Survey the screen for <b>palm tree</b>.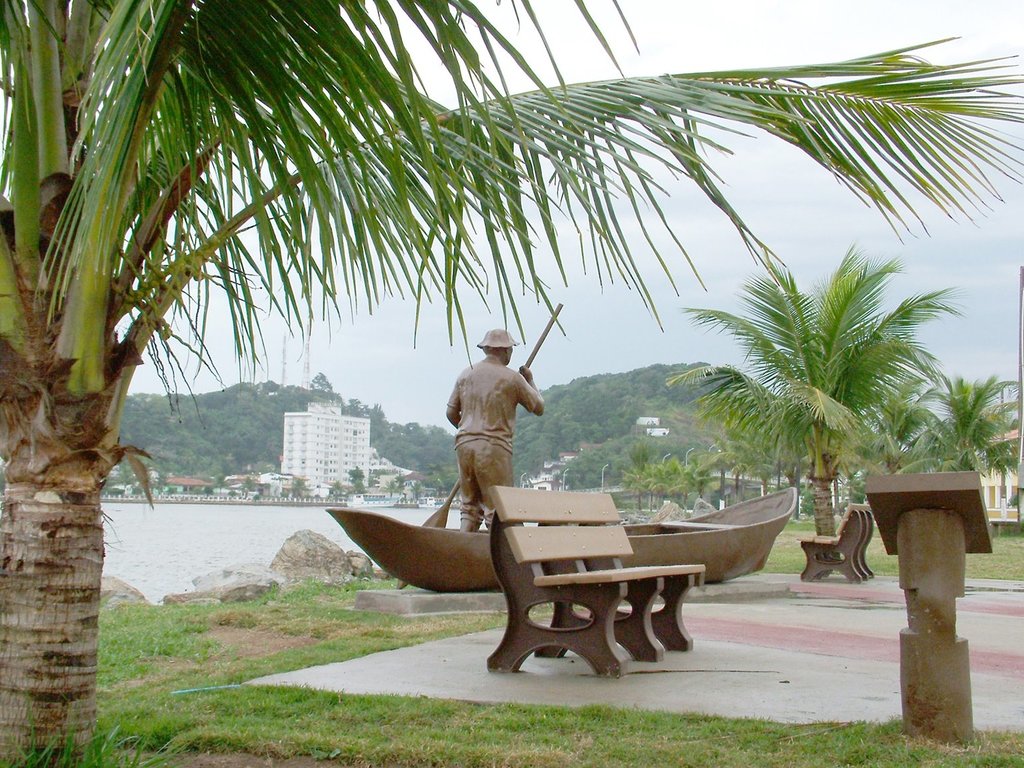
Survey found: l=832, t=362, r=951, b=468.
